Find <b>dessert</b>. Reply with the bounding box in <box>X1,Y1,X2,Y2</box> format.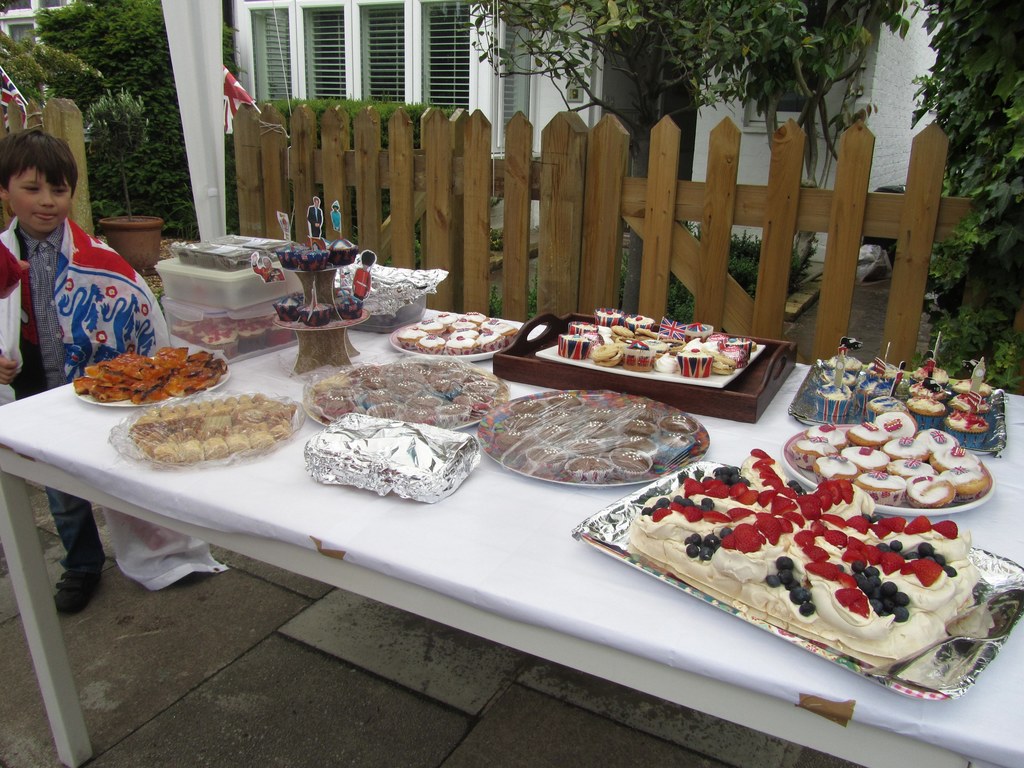
<box>132,390,311,462</box>.
